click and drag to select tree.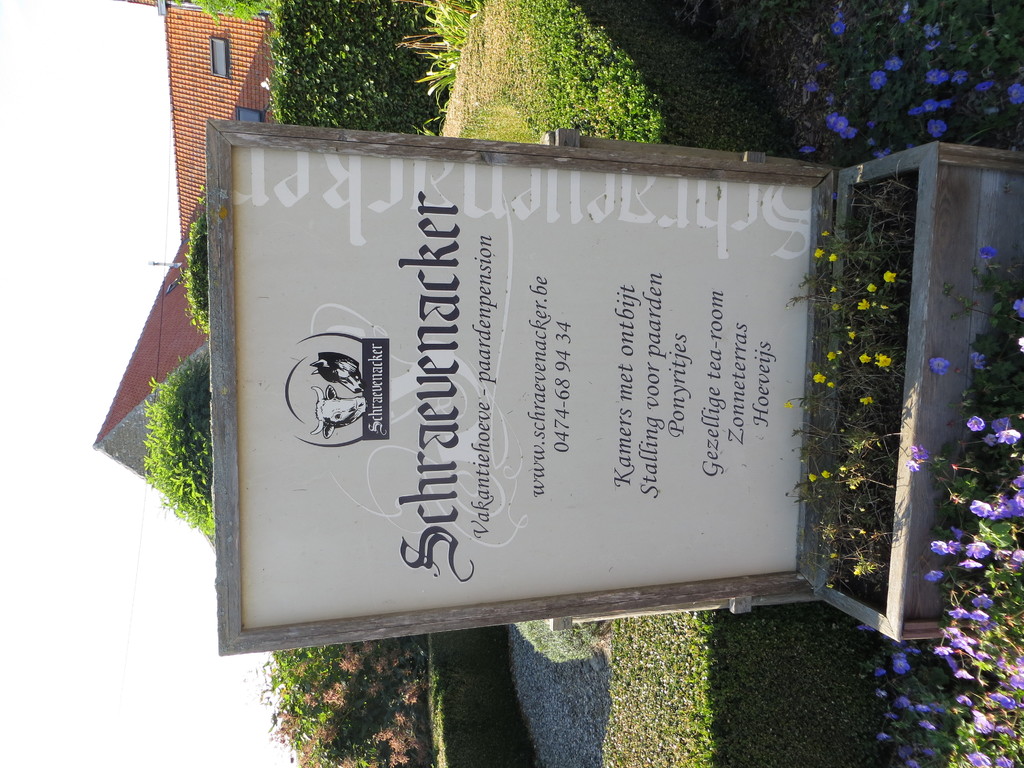
Selection: 144:351:211:534.
